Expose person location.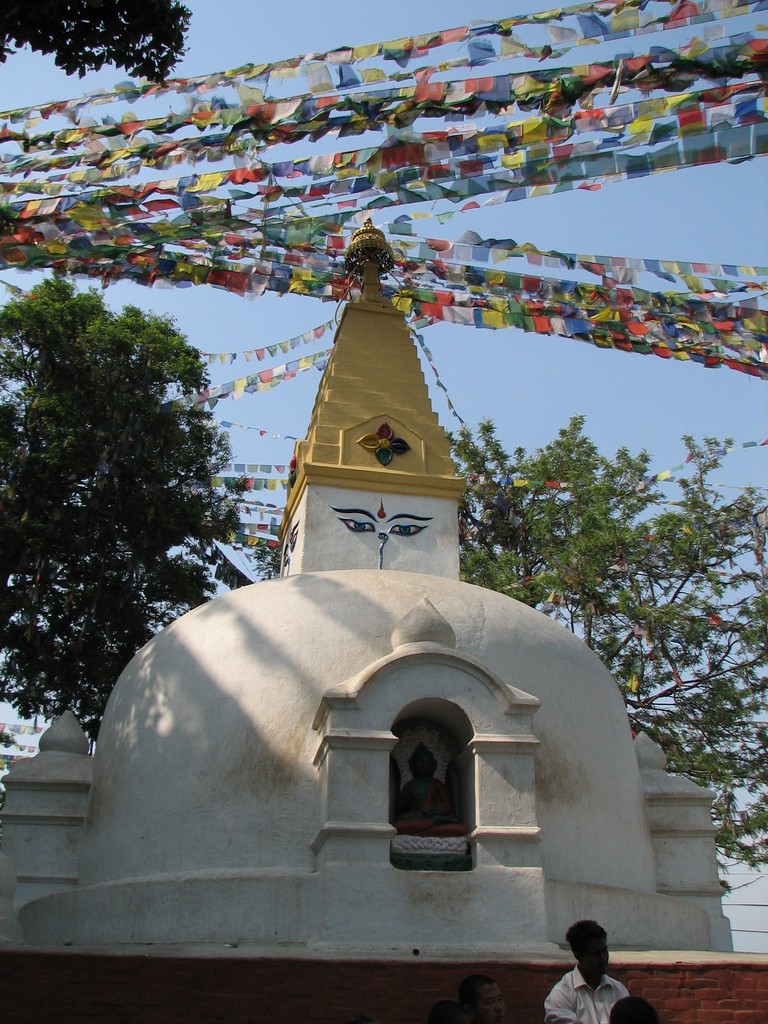
Exposed at [left=607, top=989, right=663, bottom=1023].
